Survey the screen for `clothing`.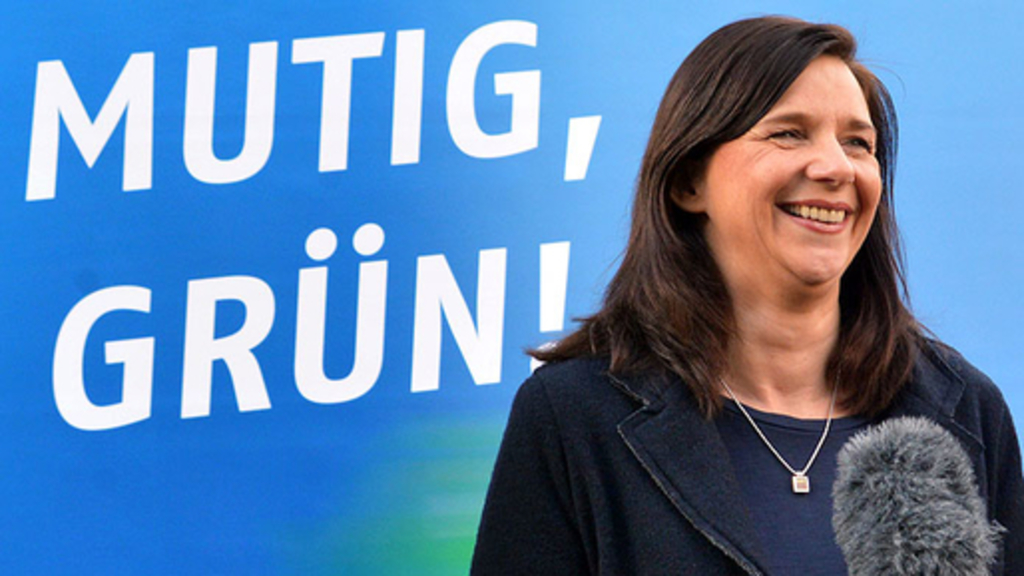
Survey found: <box>474,283,1022,566</box>.
